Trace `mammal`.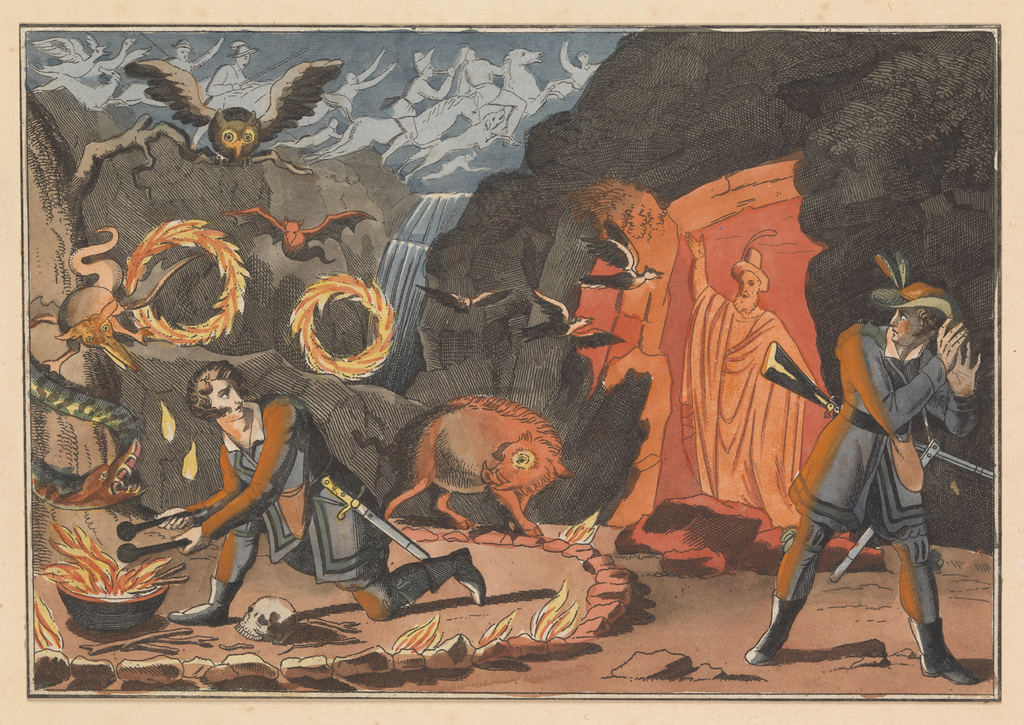
Traced to crop(220, 205, 376, 267).
